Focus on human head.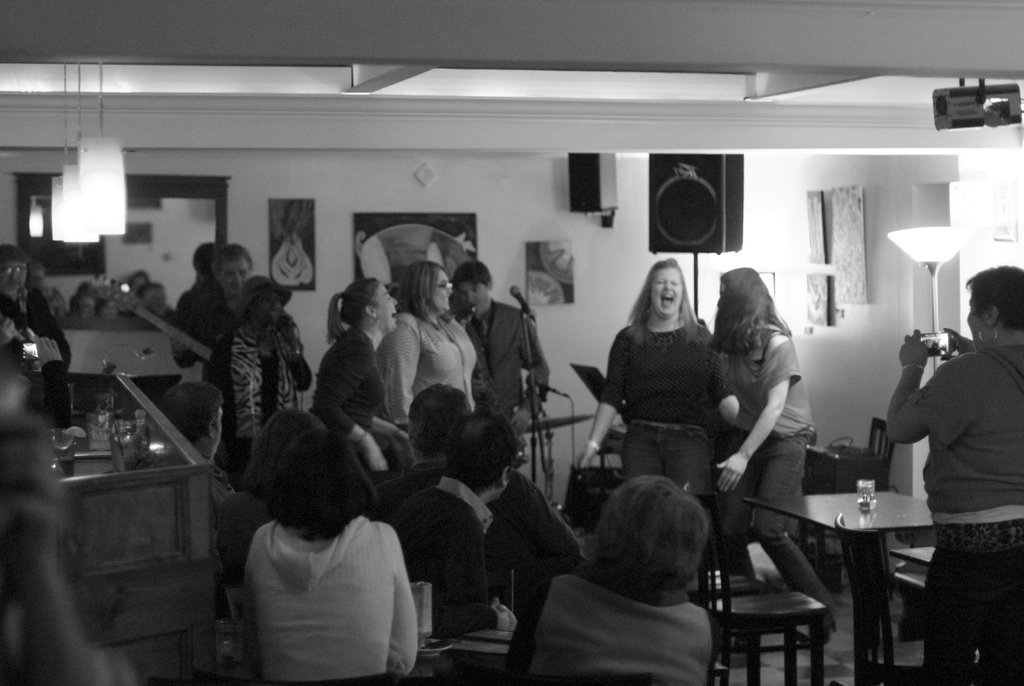
Focused at [x1=0, y1=246, x2=25, y2=298].
